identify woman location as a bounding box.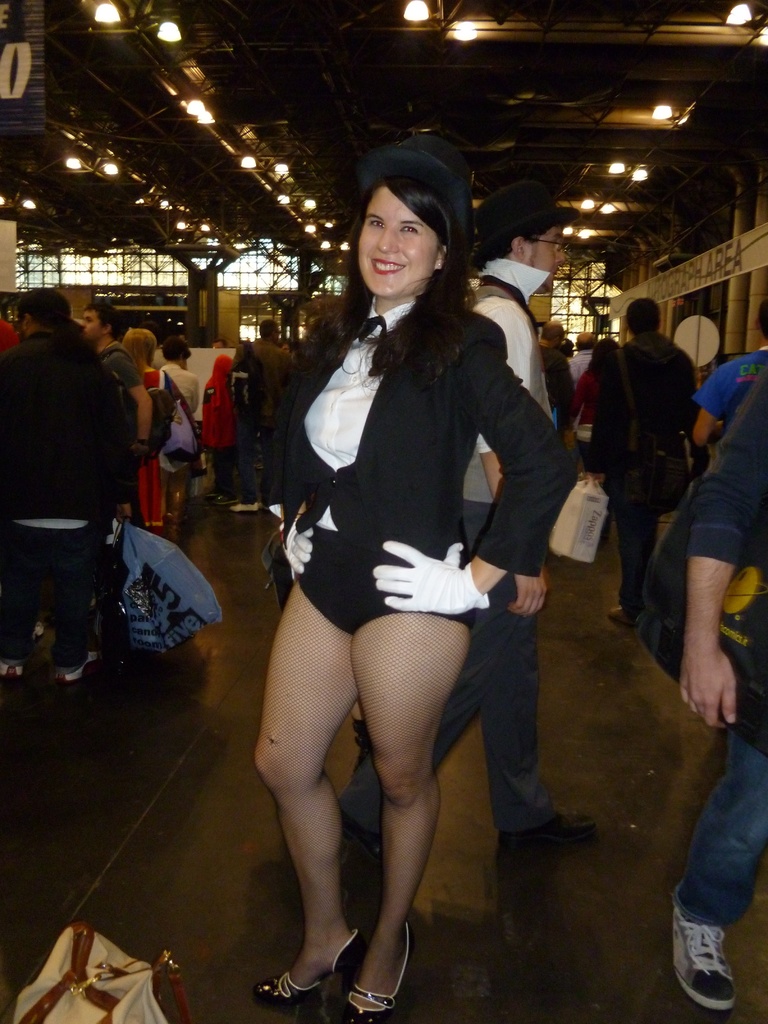
(125,326,184,527).
